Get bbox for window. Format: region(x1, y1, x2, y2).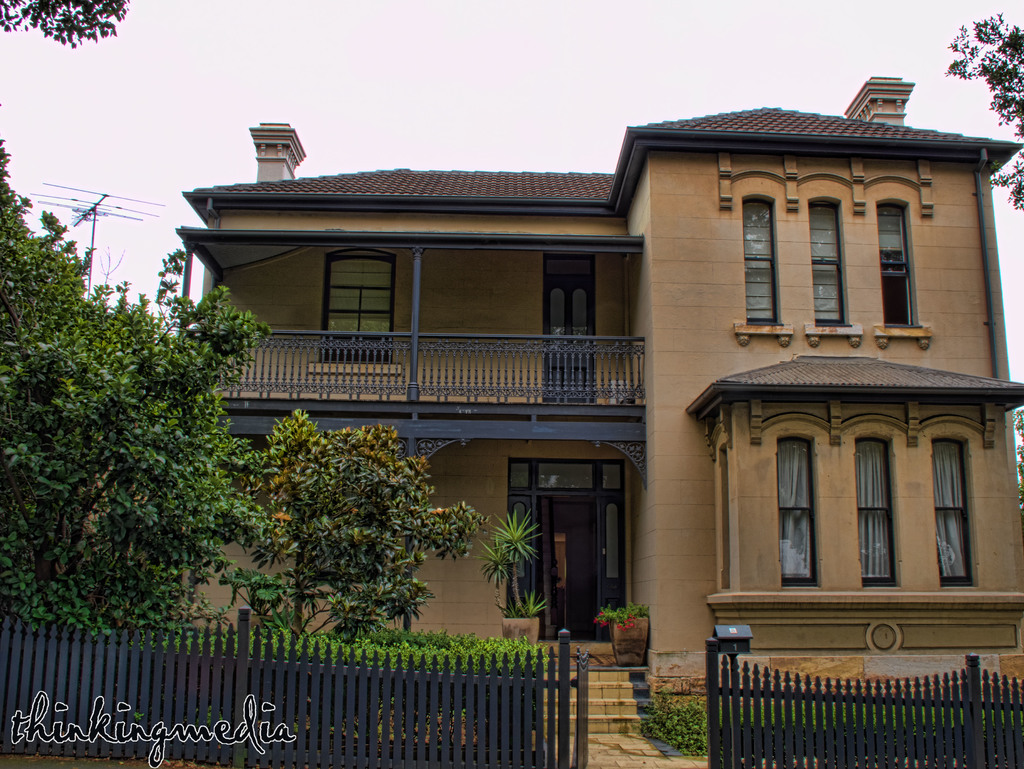
region(938, 438, 975, 585).
